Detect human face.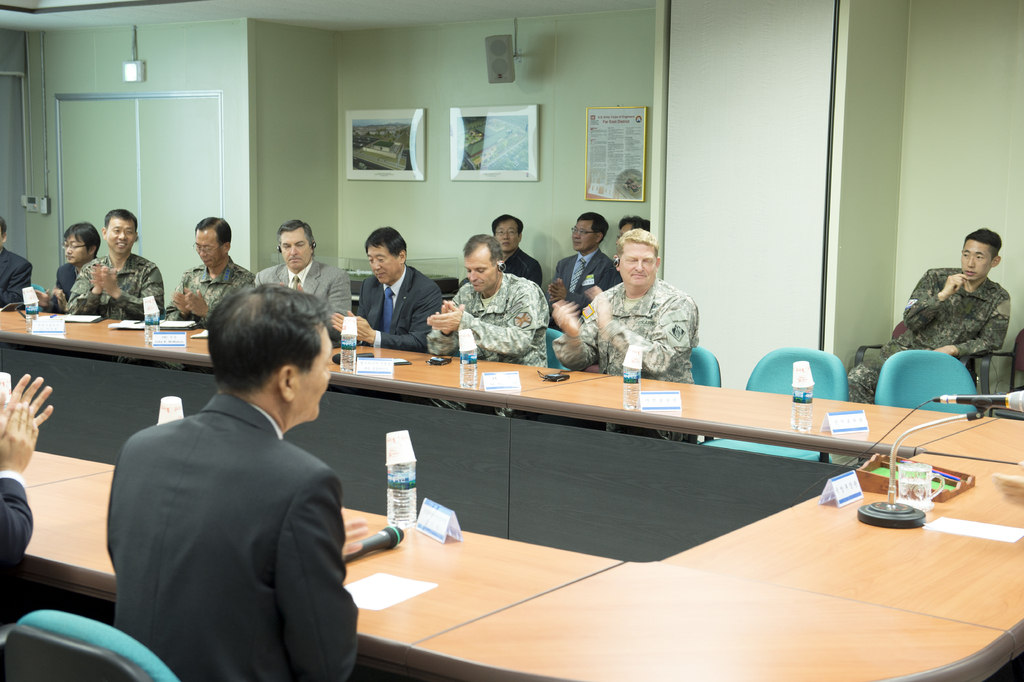
Detected at 463/247/497/292.
